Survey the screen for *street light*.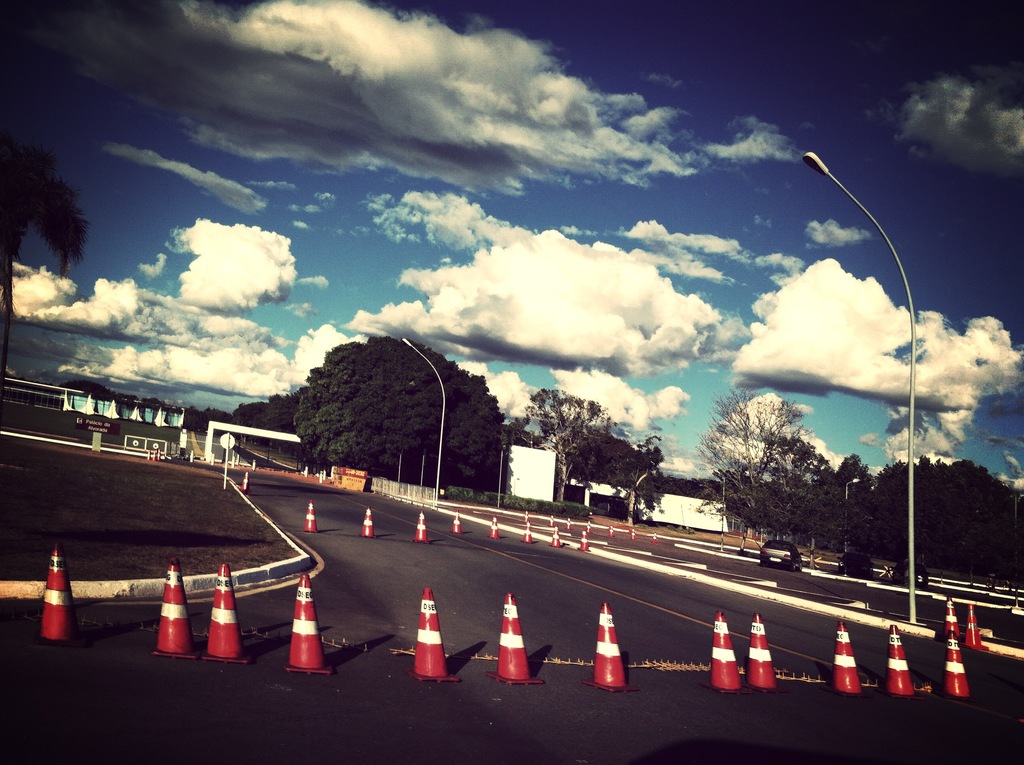
Survey found: <box>399,336,453,514</box>.
